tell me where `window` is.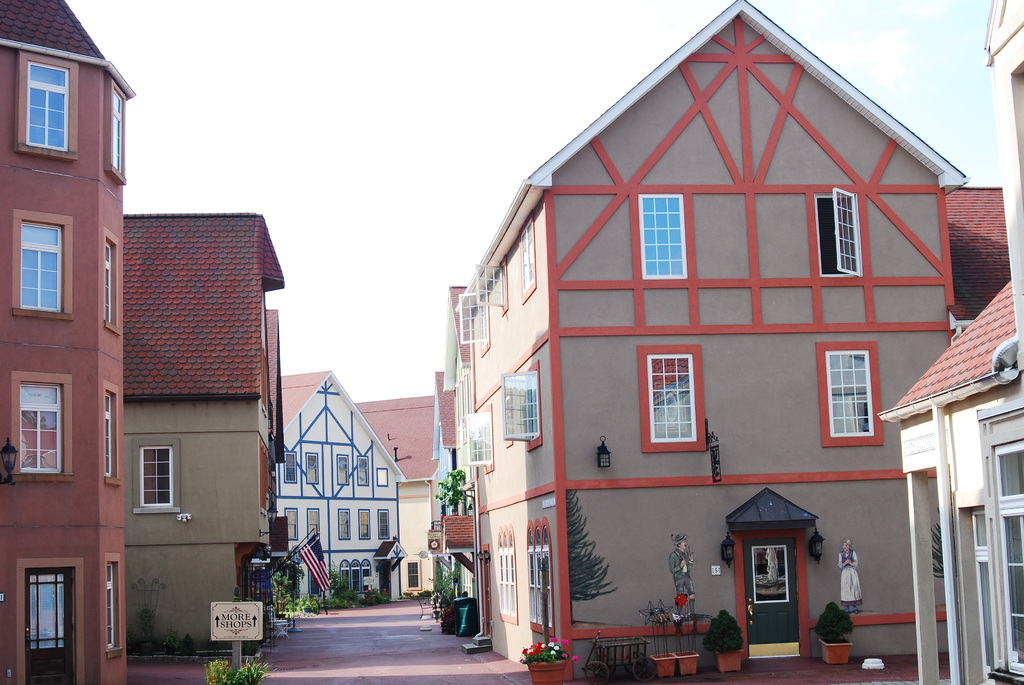
`window` is at select_region(110, 99, 122, 168).
